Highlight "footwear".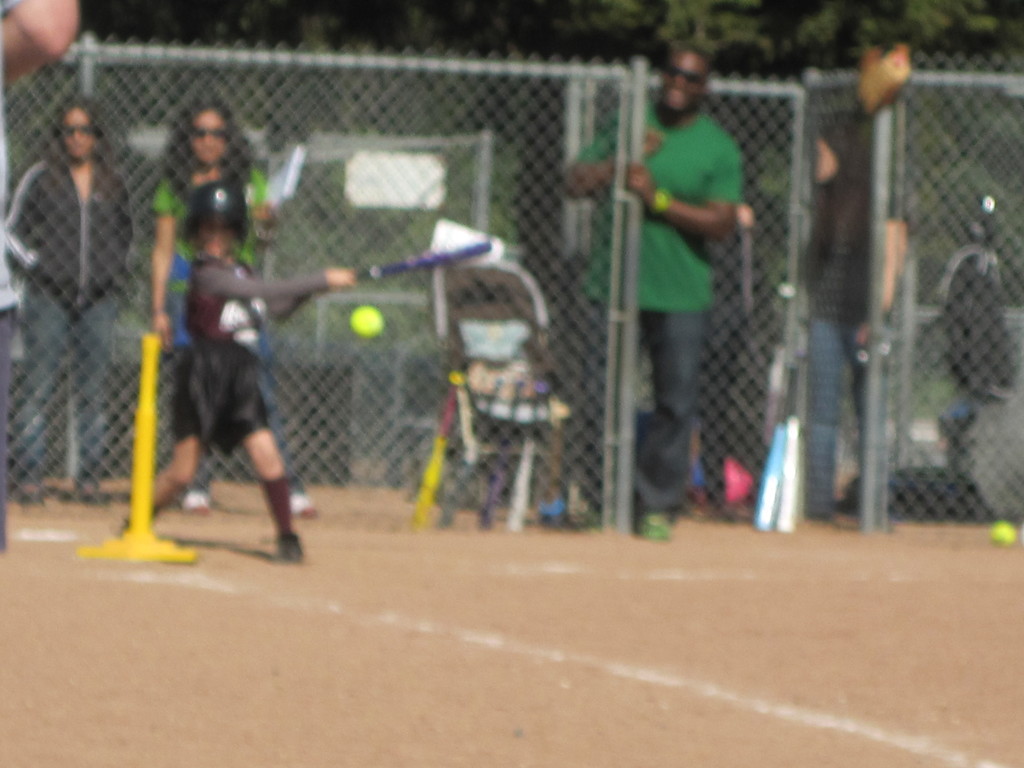
Highlighted region: x1=285, y1=488, x2=321, y2=519.
